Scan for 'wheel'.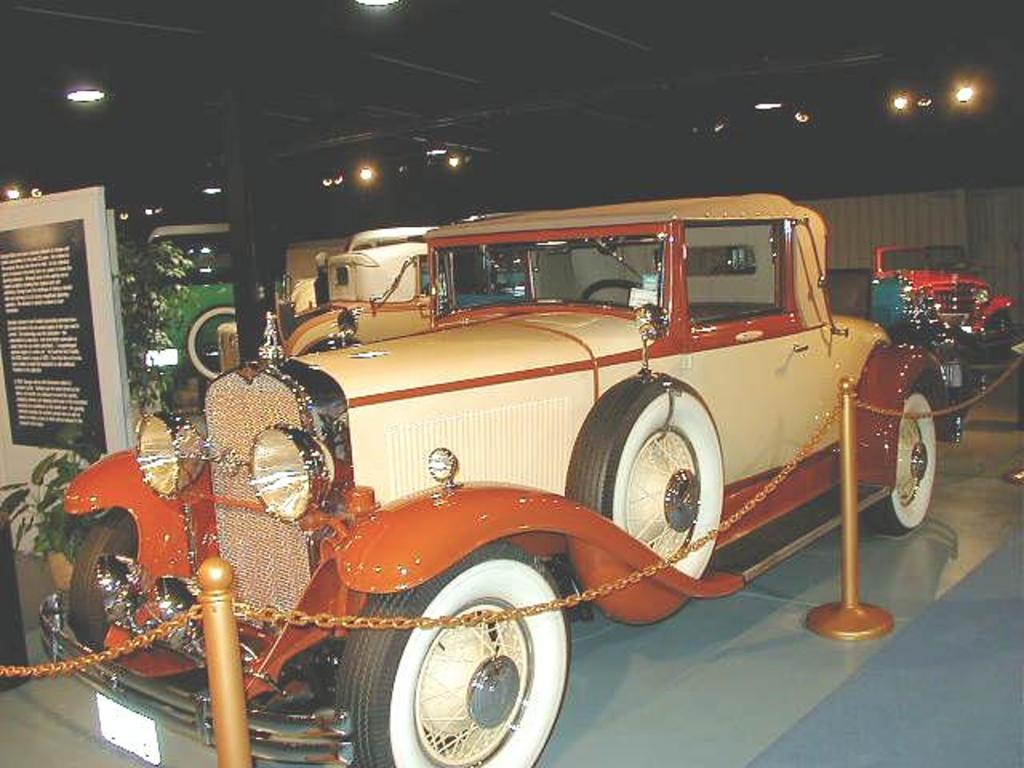
Scan result: select_region(565, 366, 739, 589).
